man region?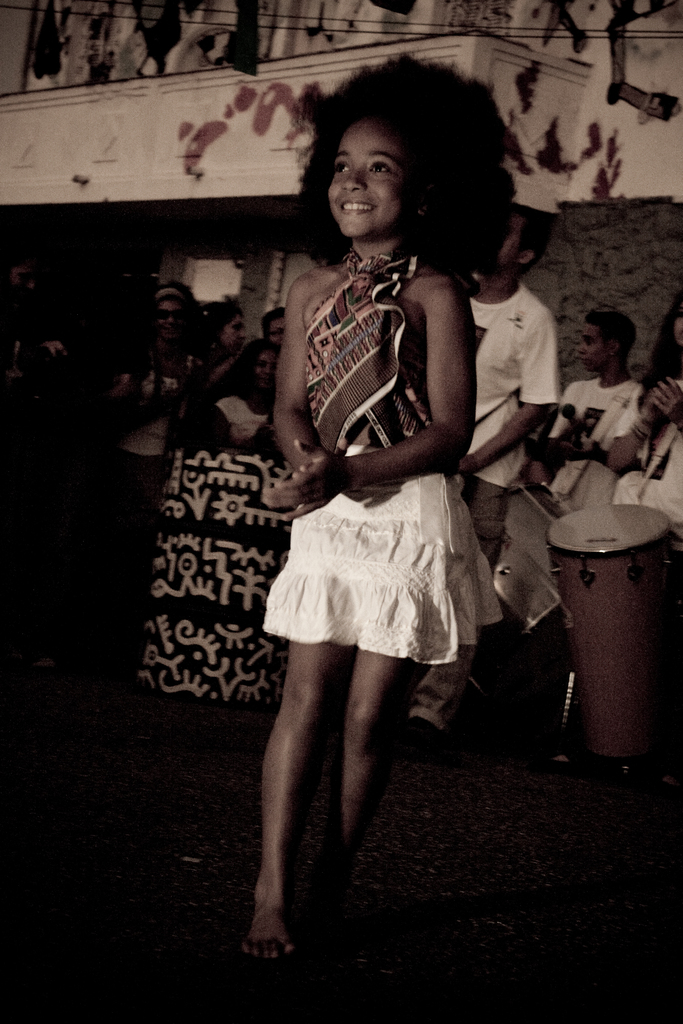
{"x1": 422, "y1": 177, "x2": 561, "y2": 711}
